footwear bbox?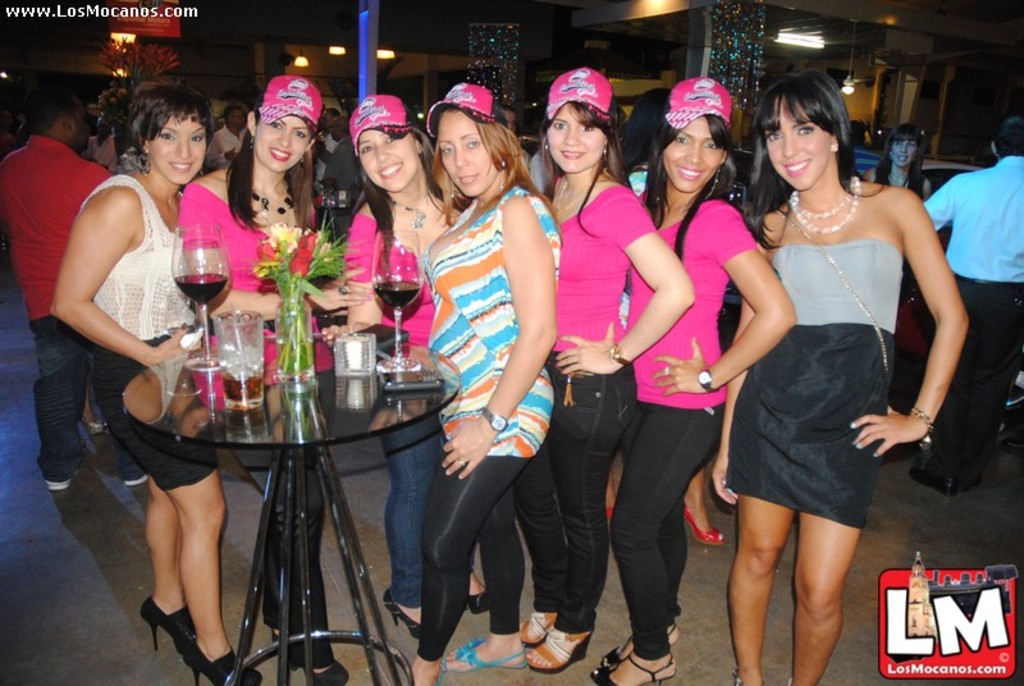
box(380, 587, 426, 639)
